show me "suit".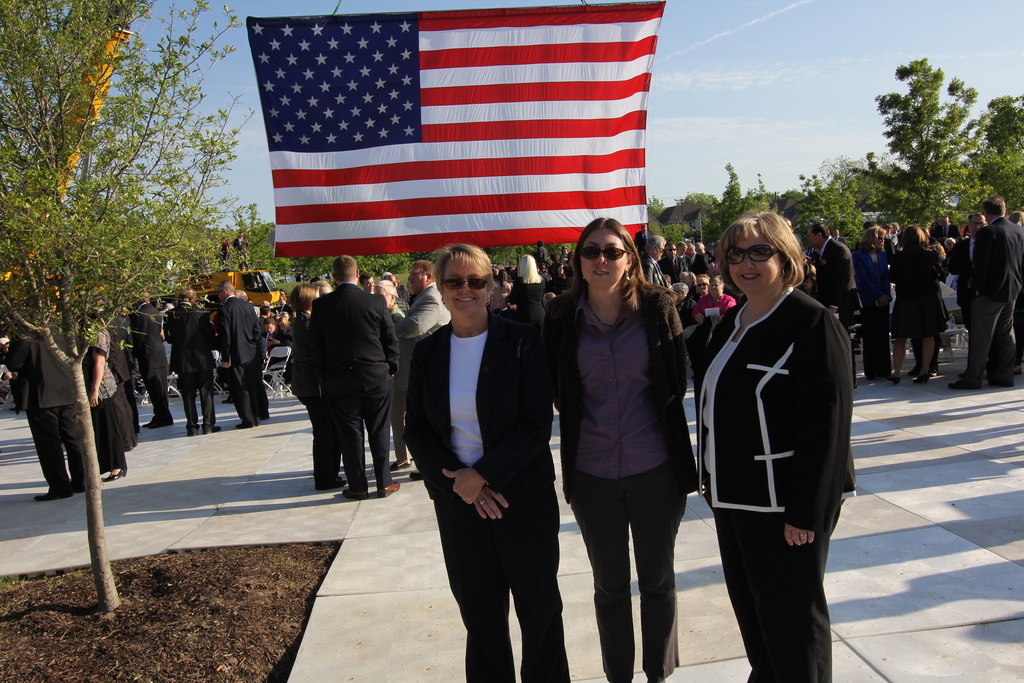
"suit" is here: [x1=888, y1=246, x2=945, y2=335].
